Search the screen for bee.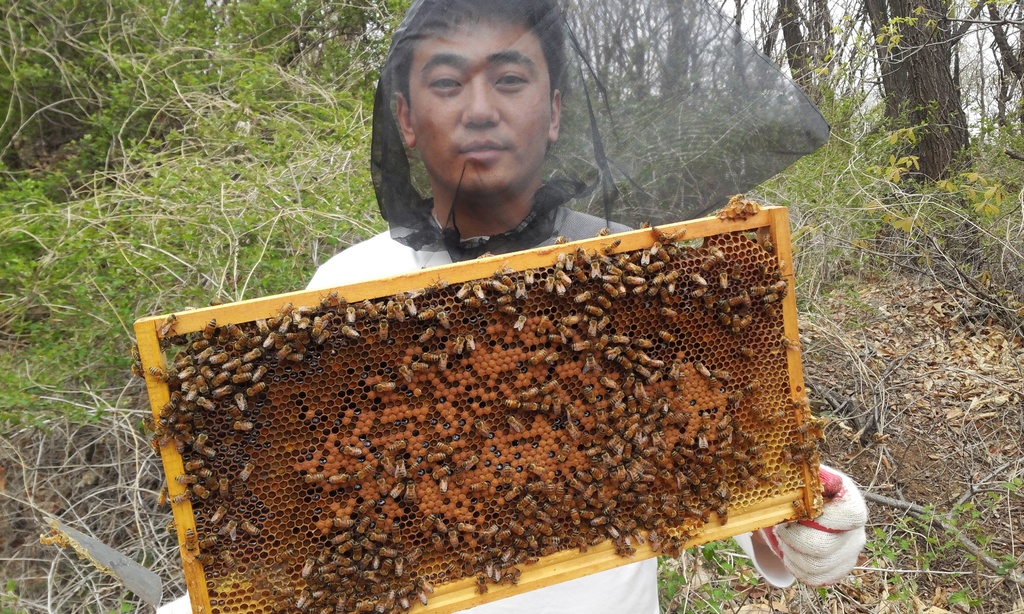
Found at [405,547,426,559].
